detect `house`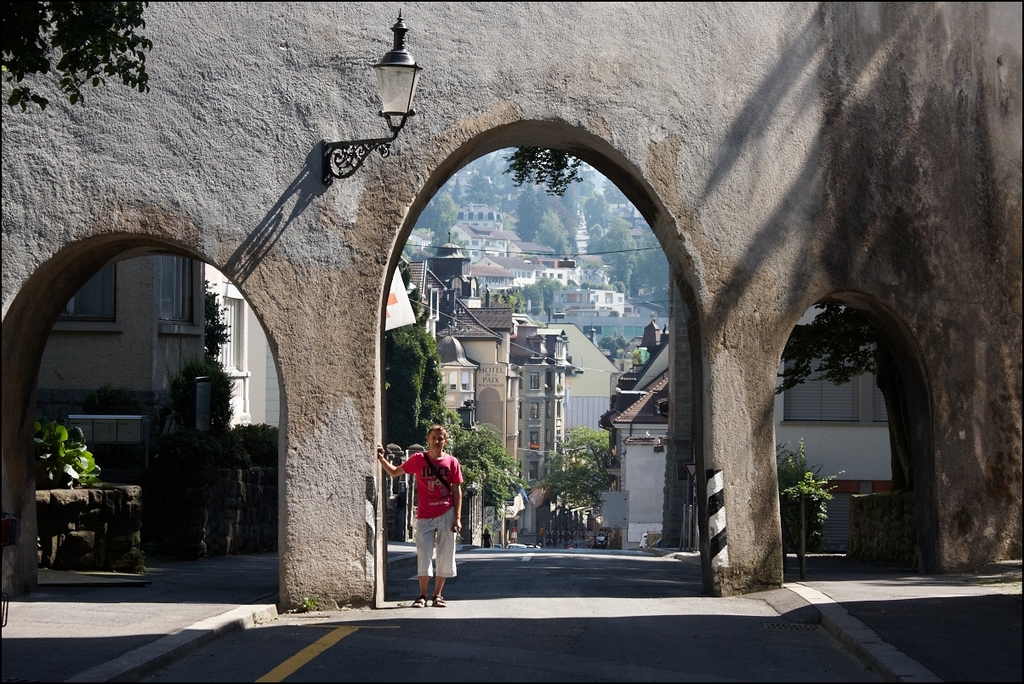
select_region(612, 195, 649, 225)
